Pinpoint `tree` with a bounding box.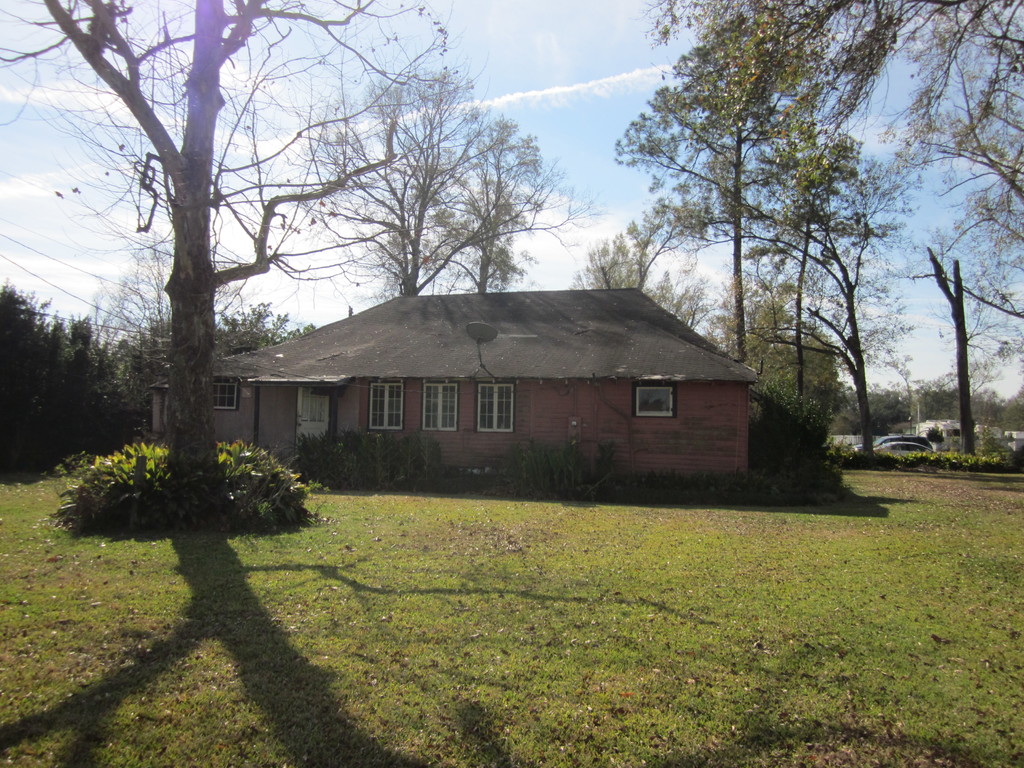
rect(0, 2, 476, 474).
